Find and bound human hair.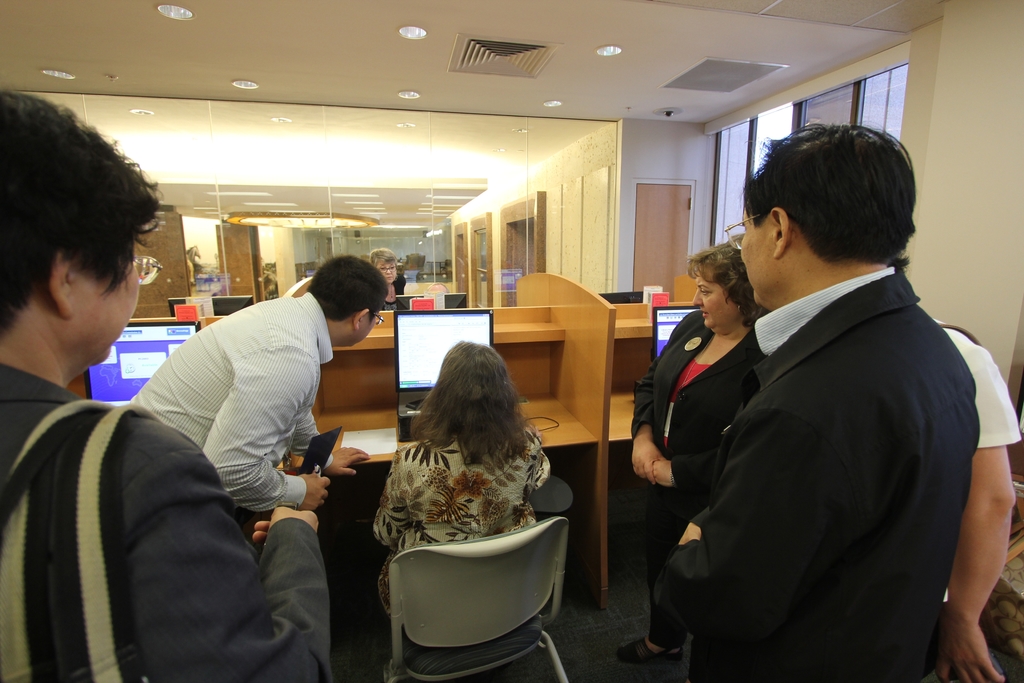
Bound: 687 232 771 331.
